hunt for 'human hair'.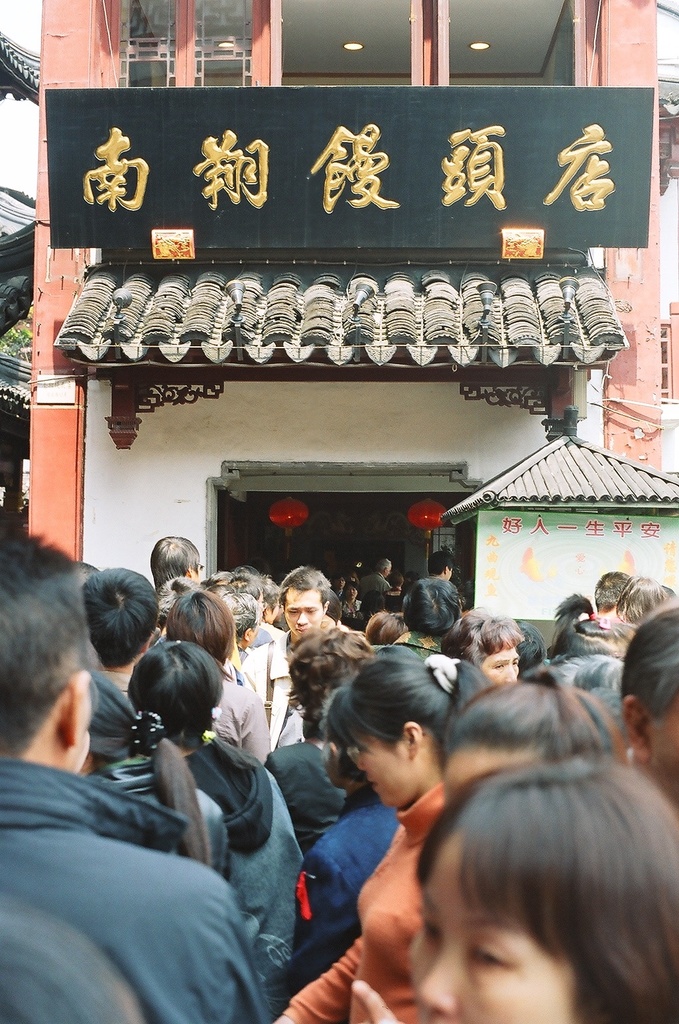
Hunted down at bbox=(324, 586, 343, 624).
